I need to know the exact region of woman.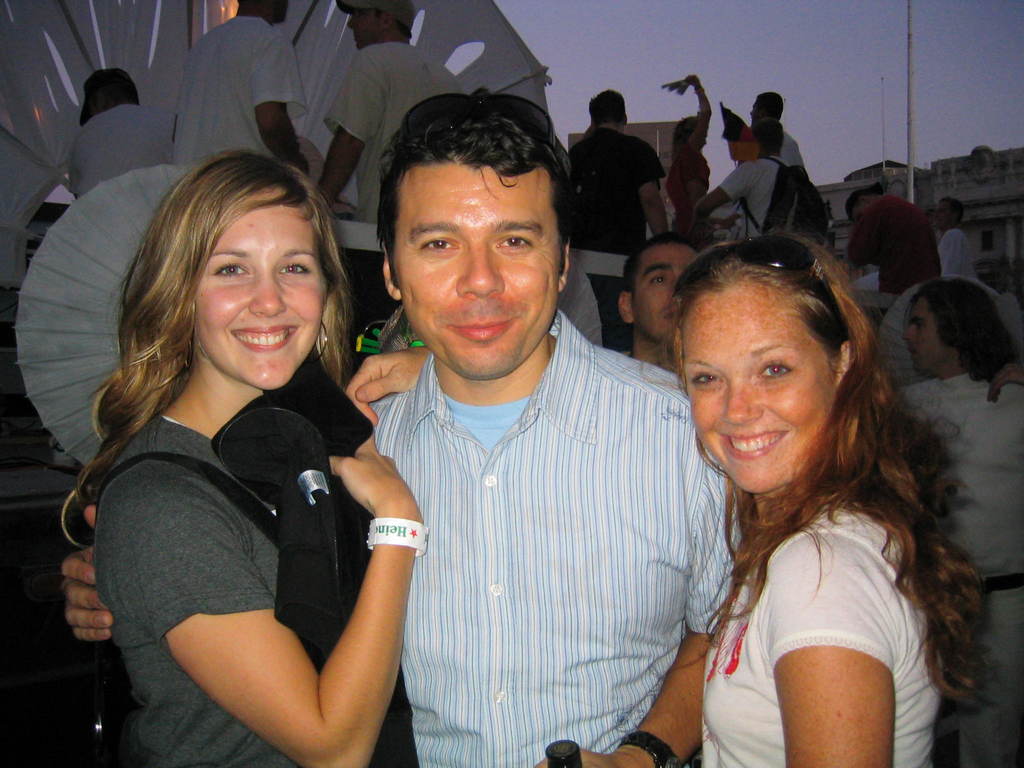
Region: rect(75, 152, 423, 767).
